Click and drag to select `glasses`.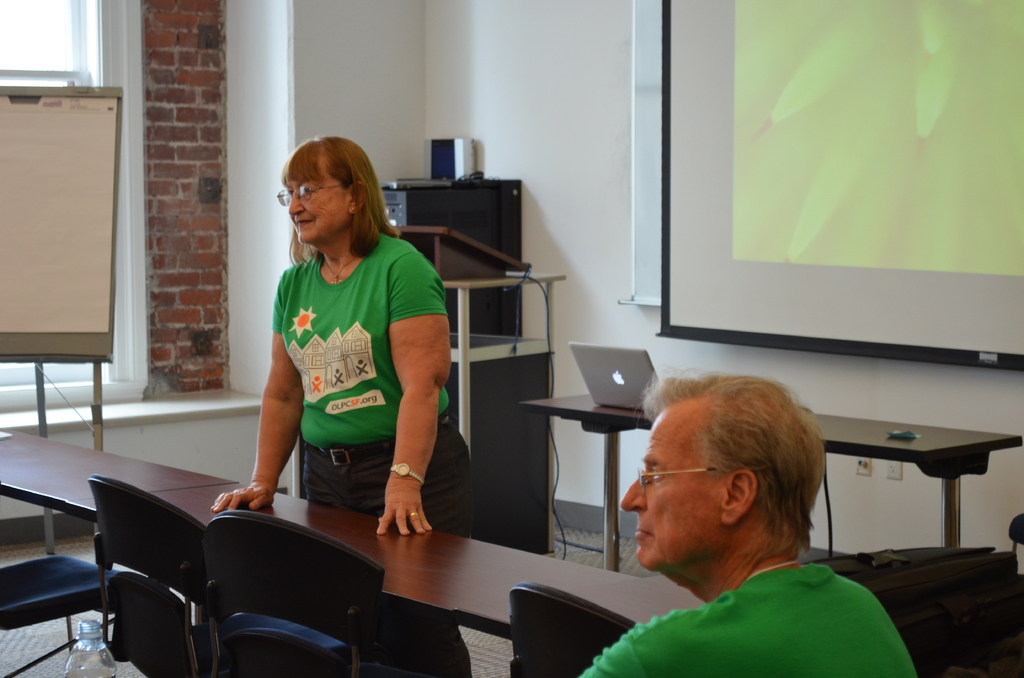
Selection: {"x1": 625, "y1": 465, "x2": 746, "y2": 494}.
